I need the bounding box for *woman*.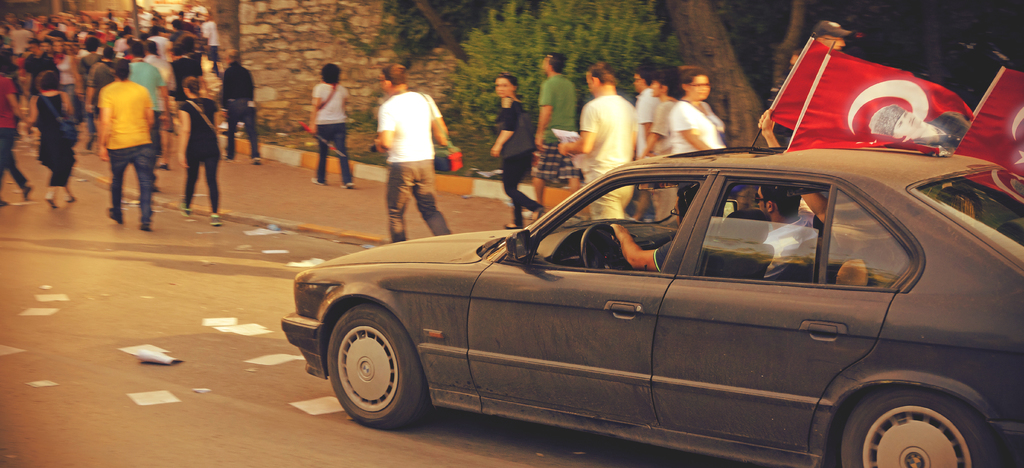
Here it is: crop(306, 63, 349, 187).
